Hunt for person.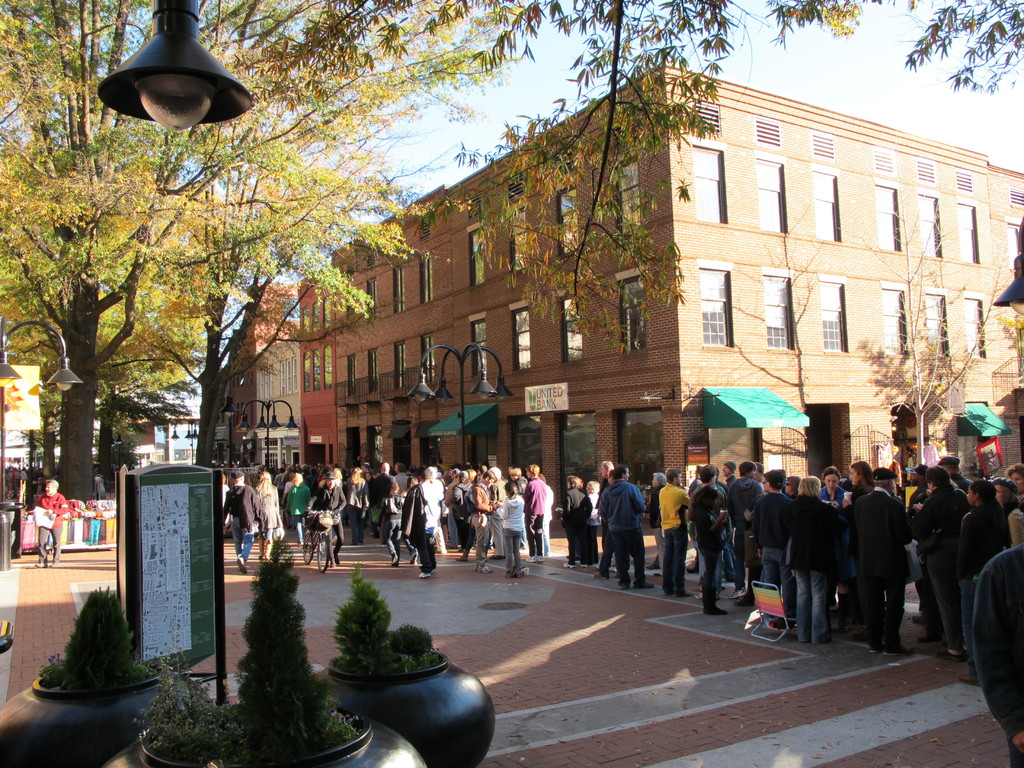
Hunted down at (595, 468, 648, 595).
